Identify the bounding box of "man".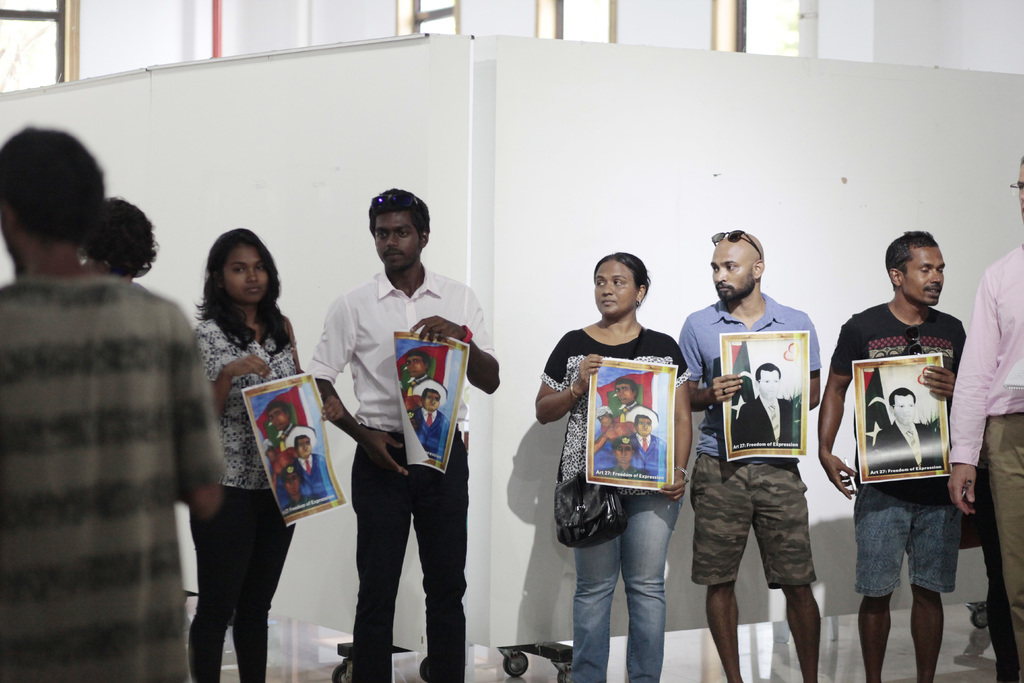
(282,421,332,496).
